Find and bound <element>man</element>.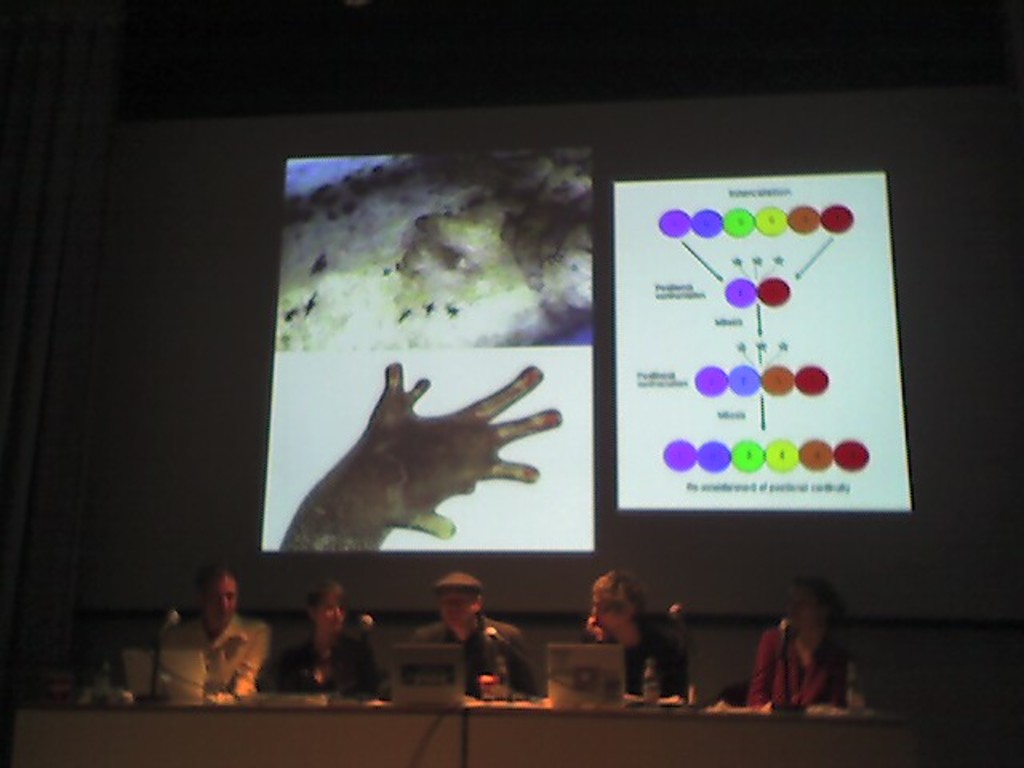
Bound: x1=571 y1=568 x2=691 y2=702.
